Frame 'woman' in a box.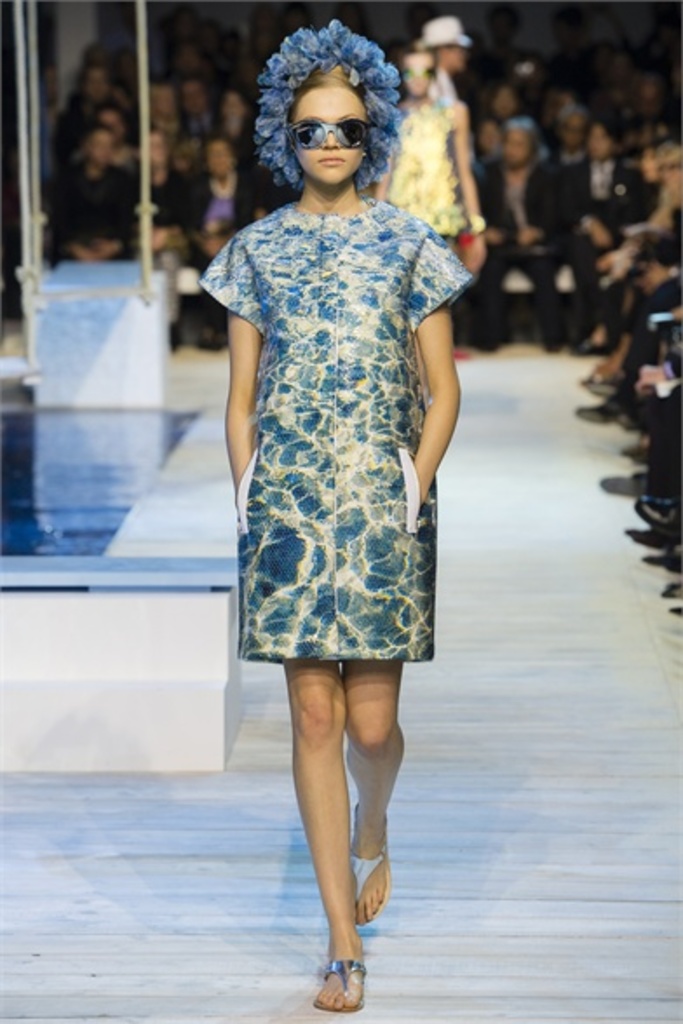
crop(200, 24, 469, 1003).
